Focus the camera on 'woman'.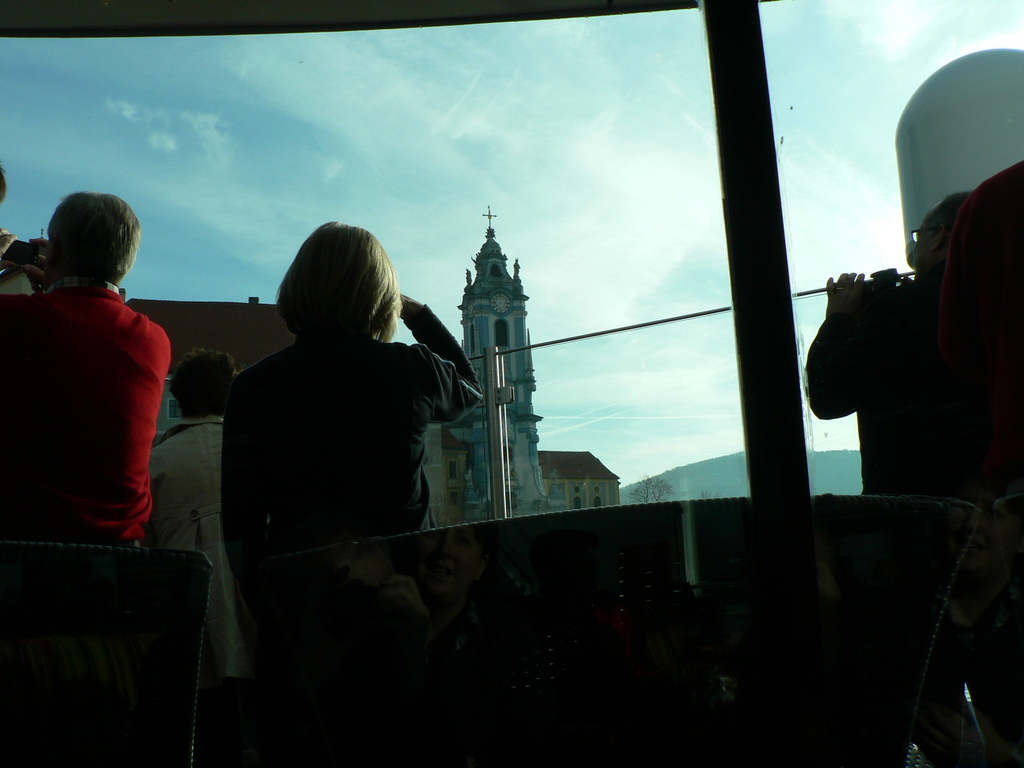
Focus region: (x1=204, y1=212, x2=487, y2=611).
